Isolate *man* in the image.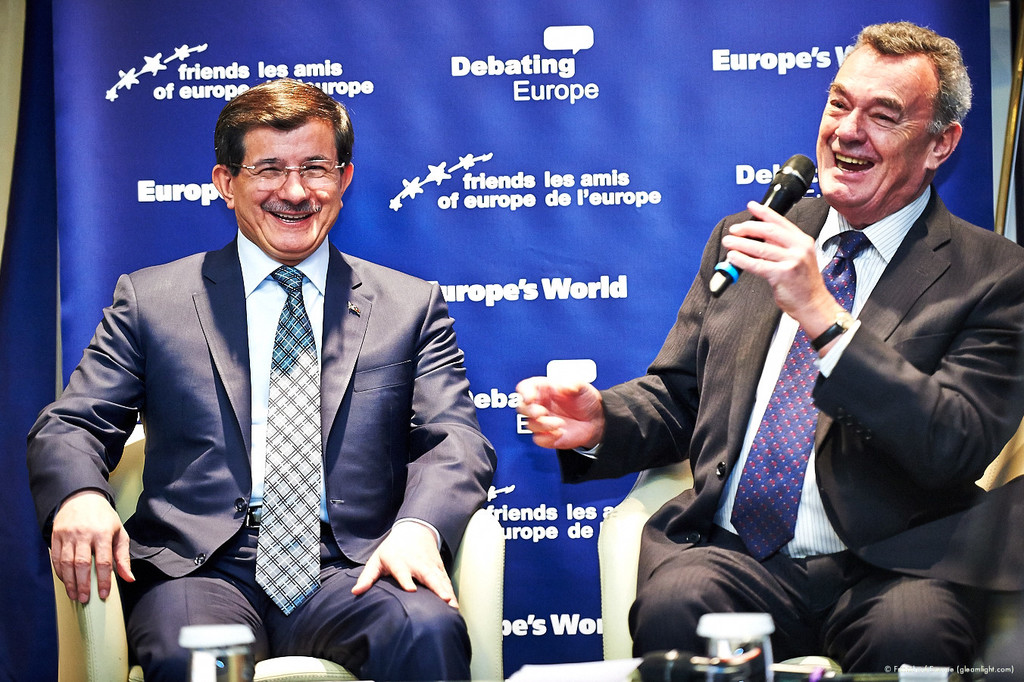
Isolated region: (x1=513, y1=18, x2=1023, y2=671).
